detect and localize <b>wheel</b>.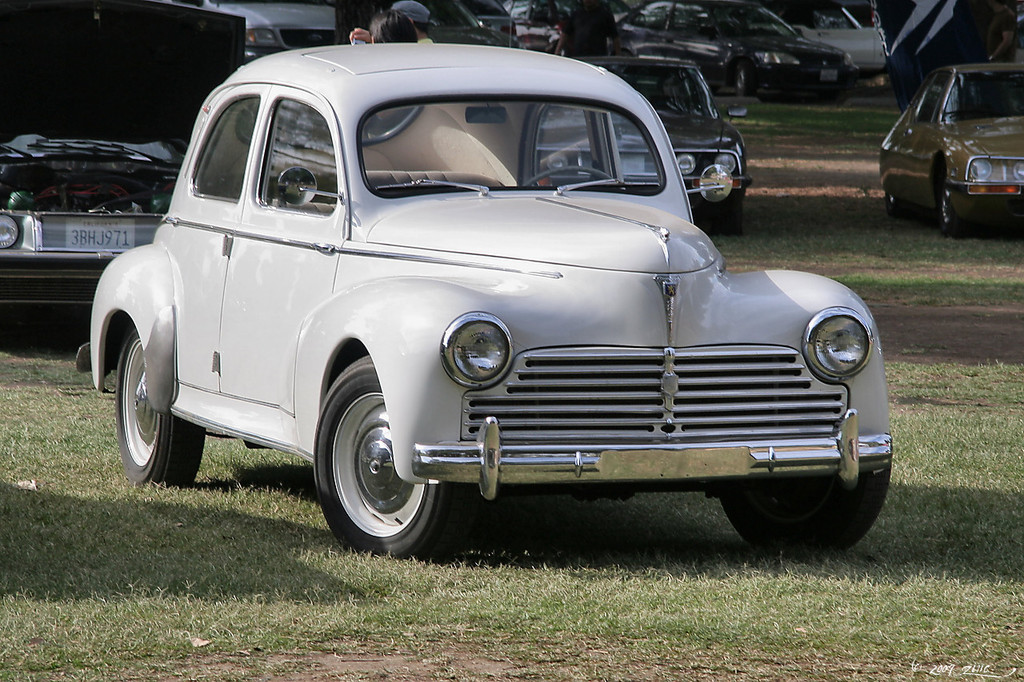
Localized at pyautogui.locateOnScreen(522, 166, 615, 189).
